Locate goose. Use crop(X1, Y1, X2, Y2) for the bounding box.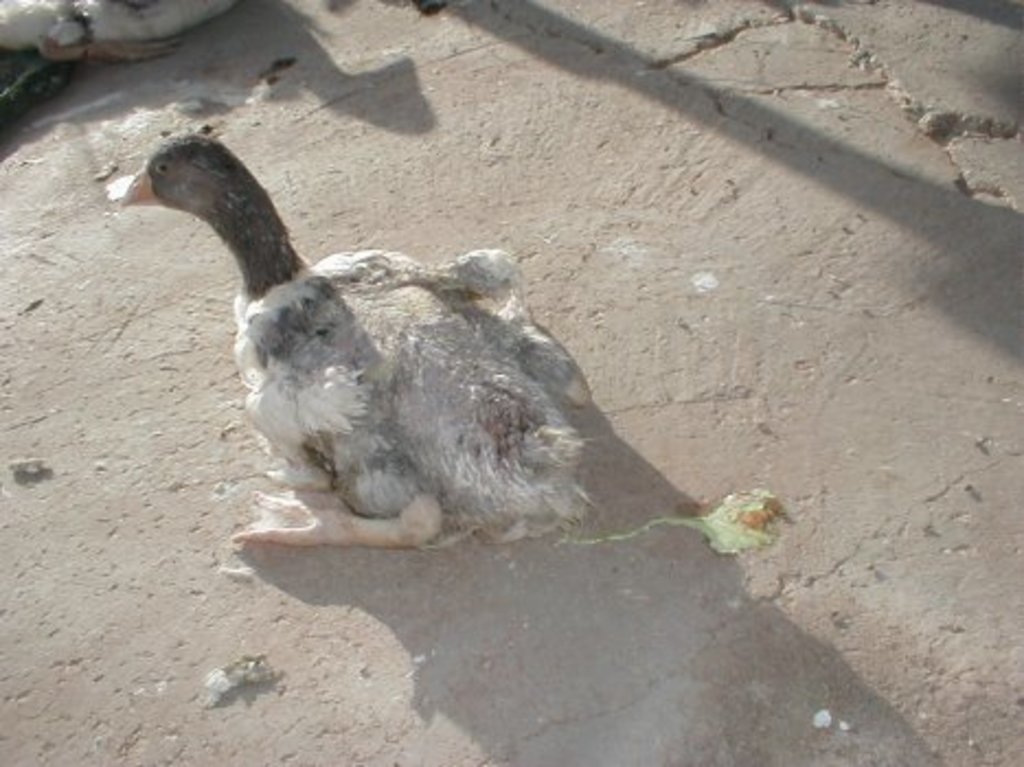
crop(99, 127, 599, 546).
